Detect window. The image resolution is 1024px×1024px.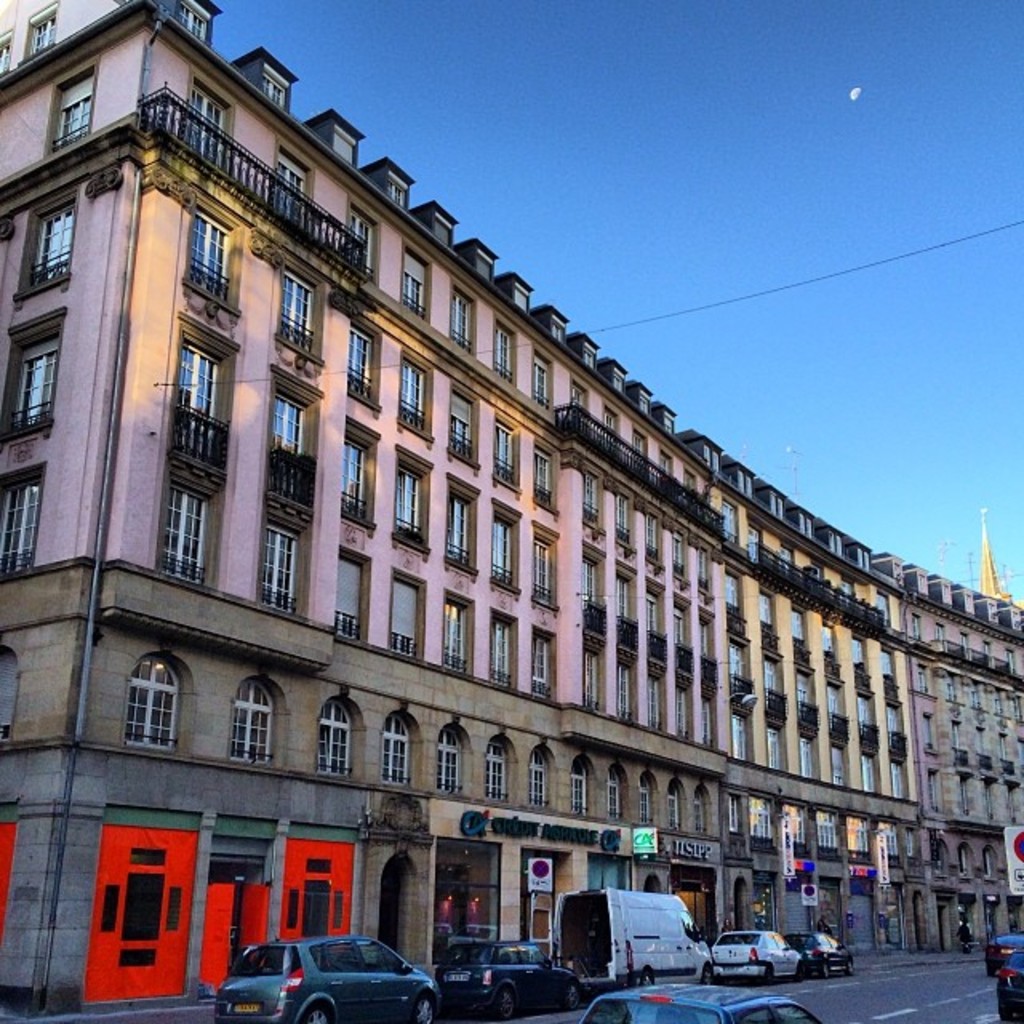
box=[14, 190, 86, 310].
